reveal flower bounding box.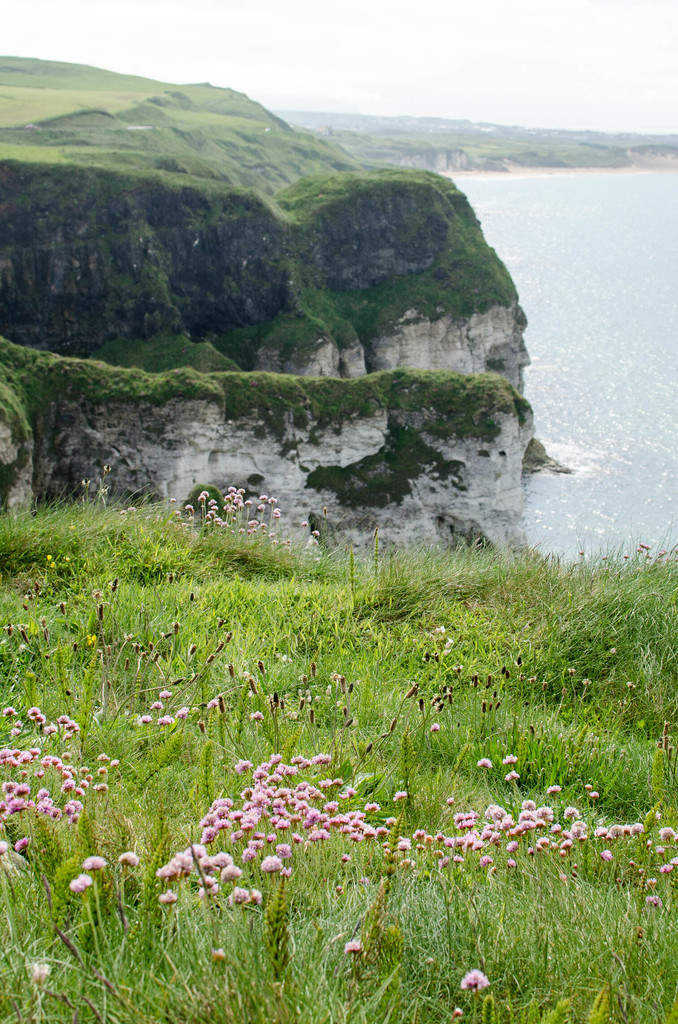
Revealed: crop(84, 855, 105, 872).
